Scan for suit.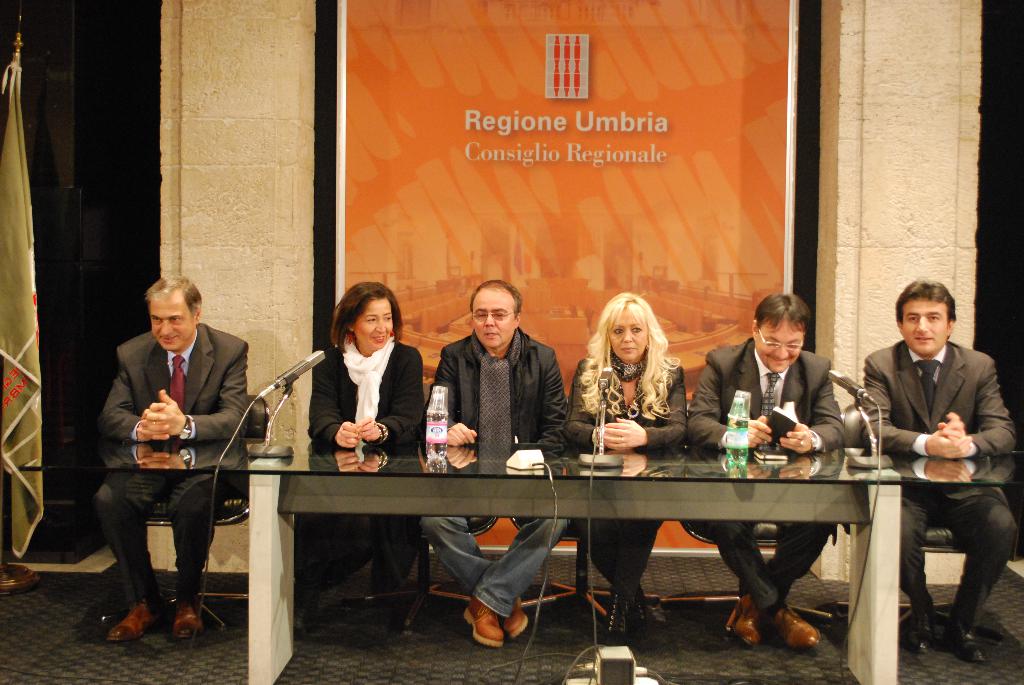
Scan result: bbox=(852, 303, 1011, 664).
